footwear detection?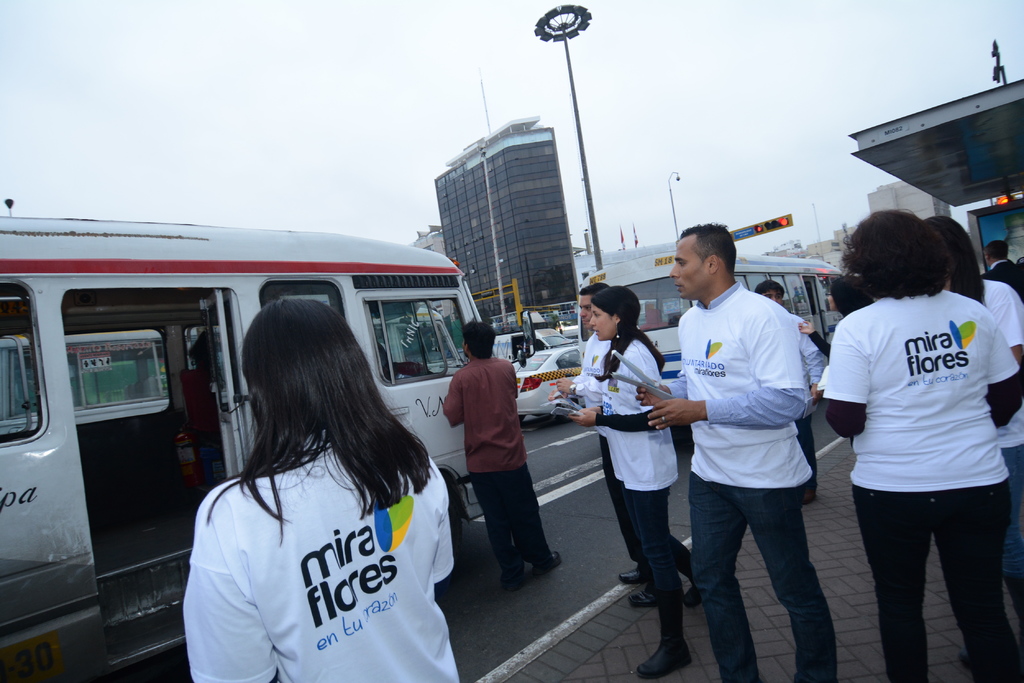
region(497, 561, 521, 588)
